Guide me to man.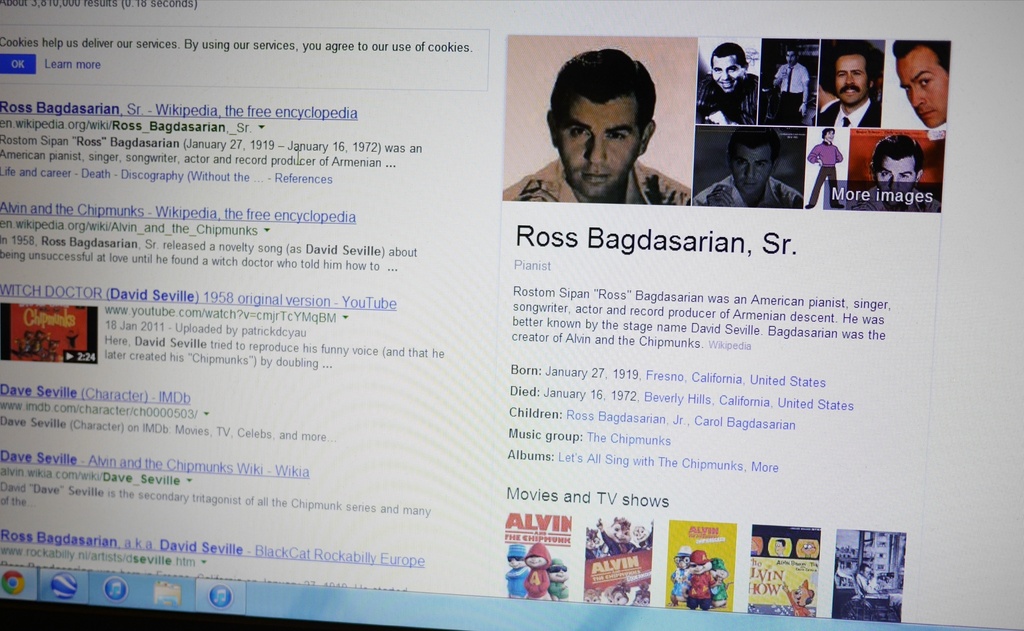
Guidance: 892, 31, 948, 124.
